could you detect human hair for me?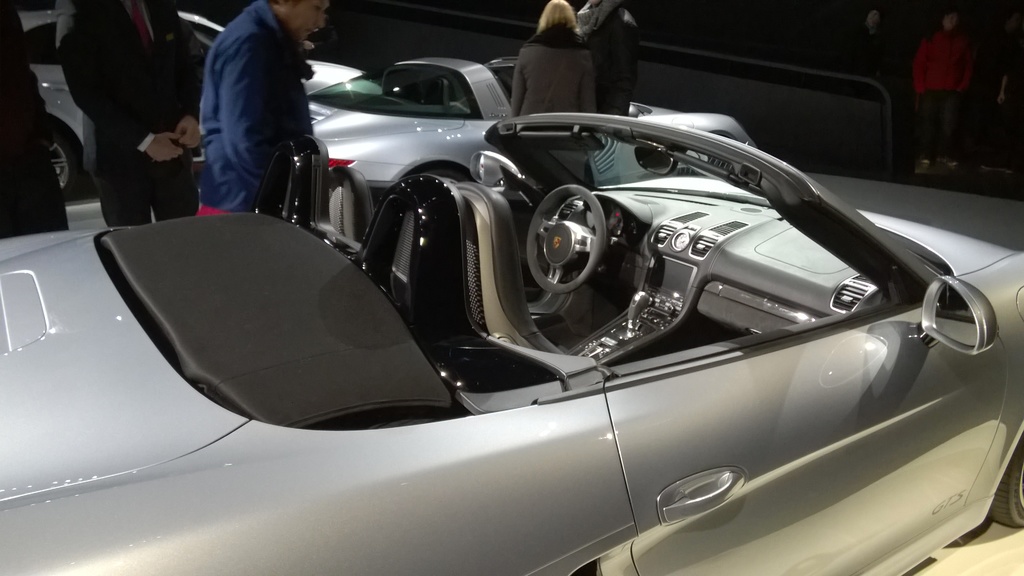
Detection result: rect(266, 0, 300, 2).
